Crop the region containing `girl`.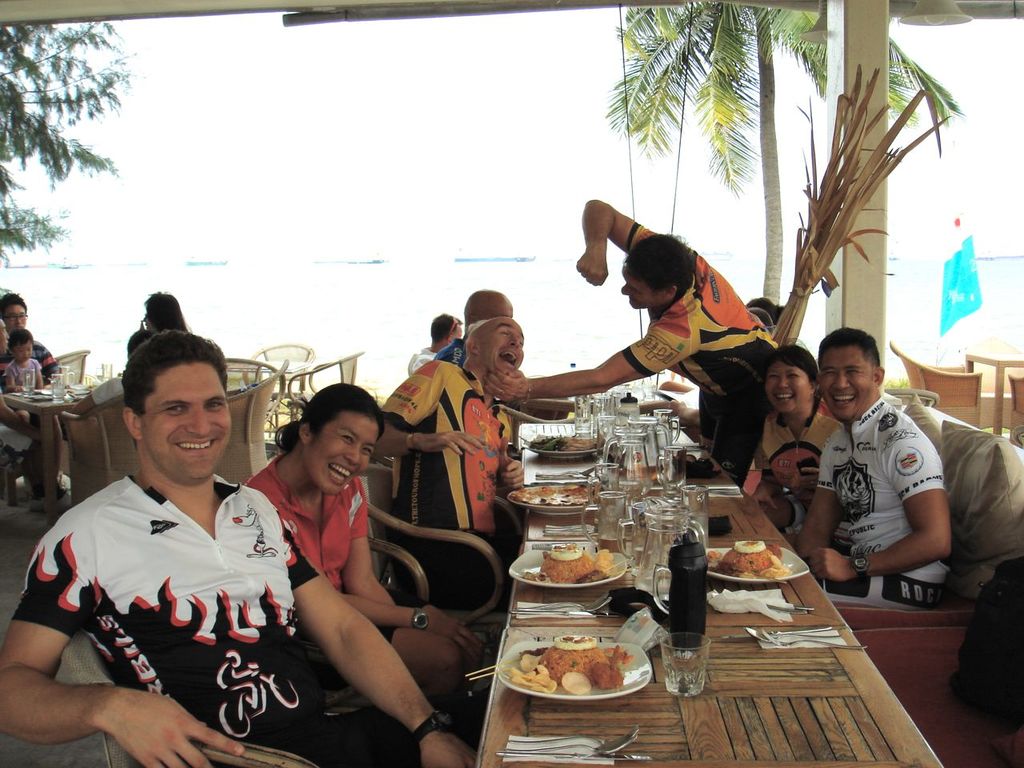
Crop region: l=0, t=330, r=59, b=494.
